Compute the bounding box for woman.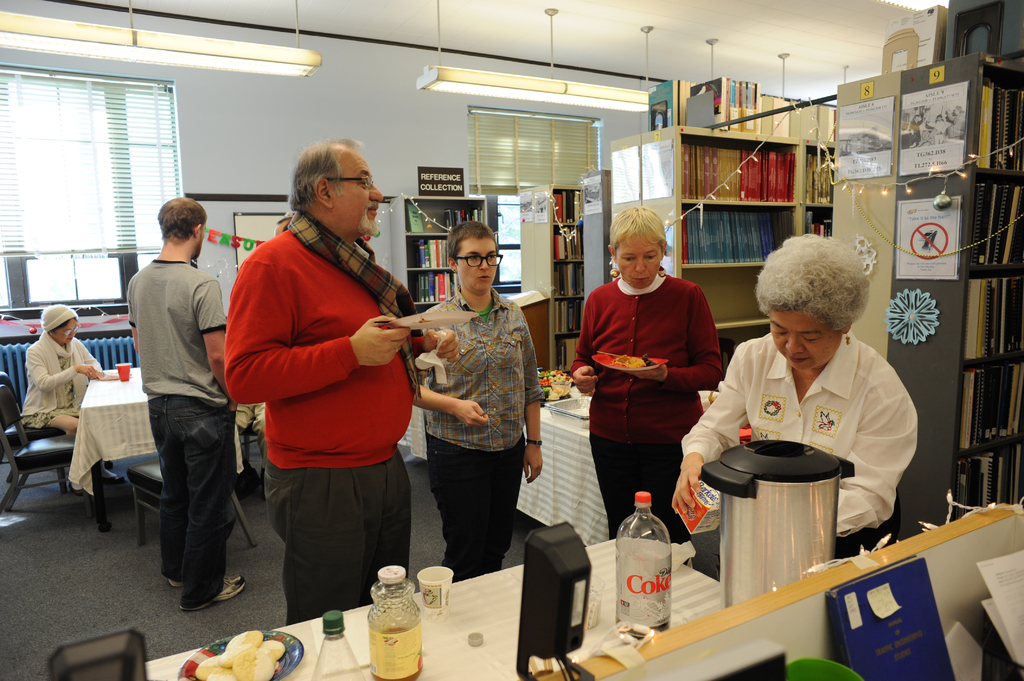
[20,300,125,496].
